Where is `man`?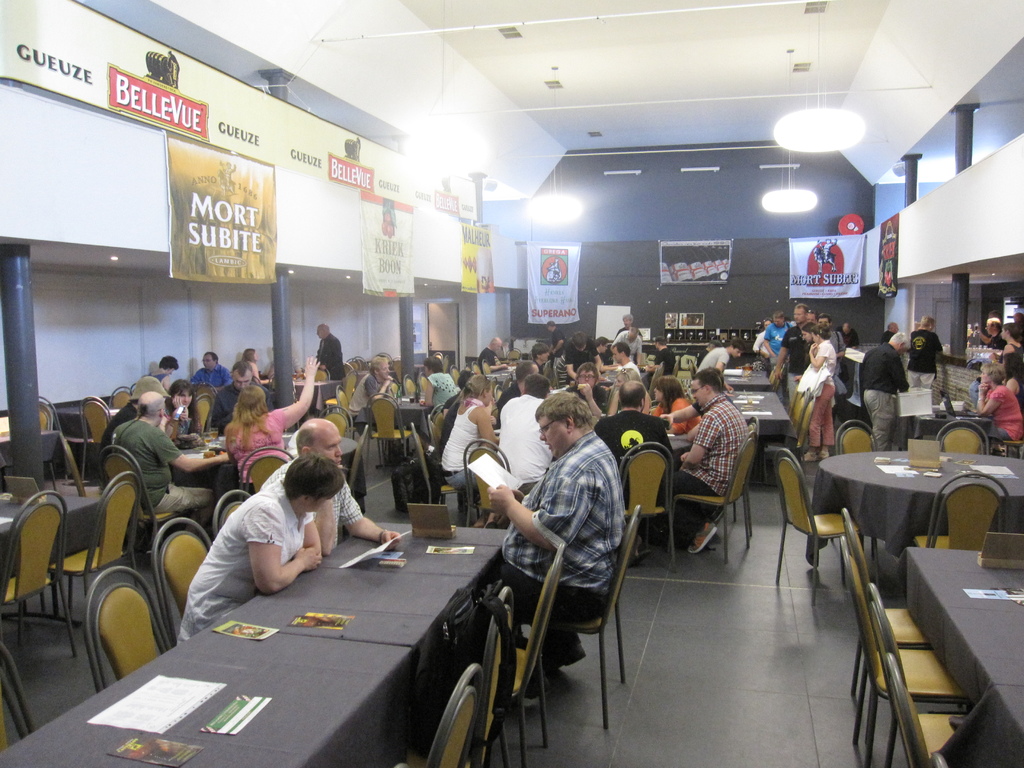
Rect(483, 389, 625, 675).
